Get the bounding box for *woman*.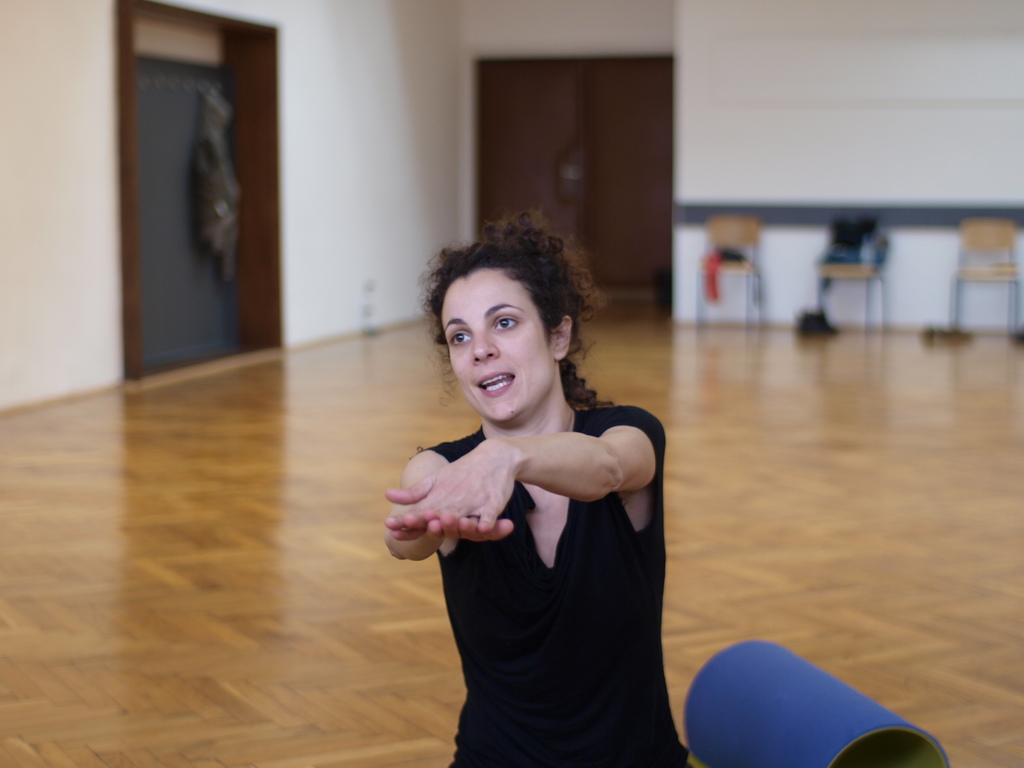
select_region(372, 227, 685, 748).
